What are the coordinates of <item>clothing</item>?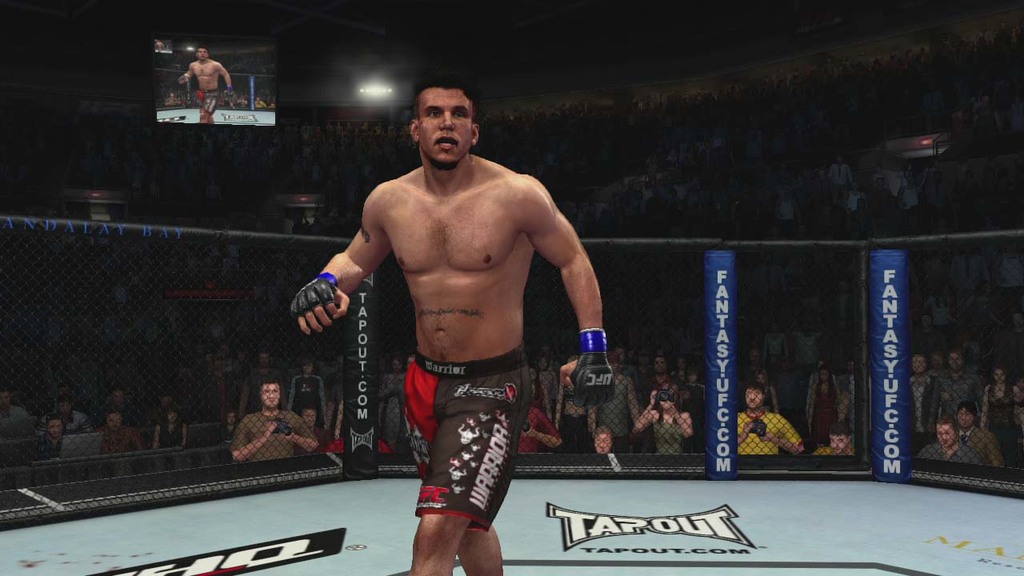
[193,86,225,115].
